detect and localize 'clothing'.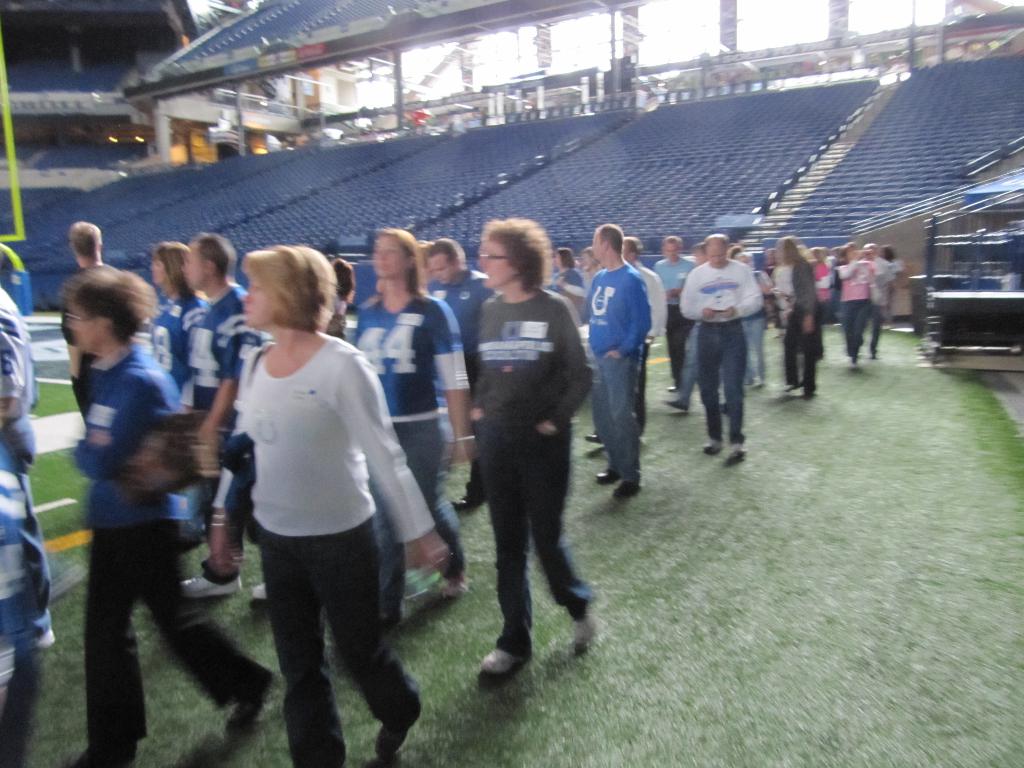
Localized at x1=470, y1=280, x2=588, y2=671.
